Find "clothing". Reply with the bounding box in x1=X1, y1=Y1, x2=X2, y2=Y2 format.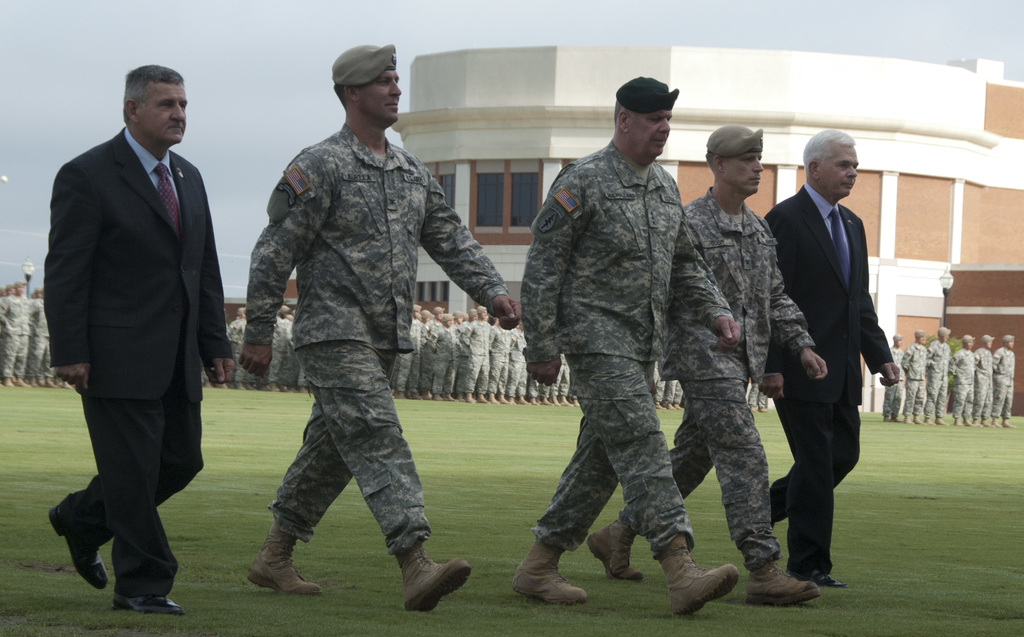
x1=523, y1=137, x2=732, y2=569.
